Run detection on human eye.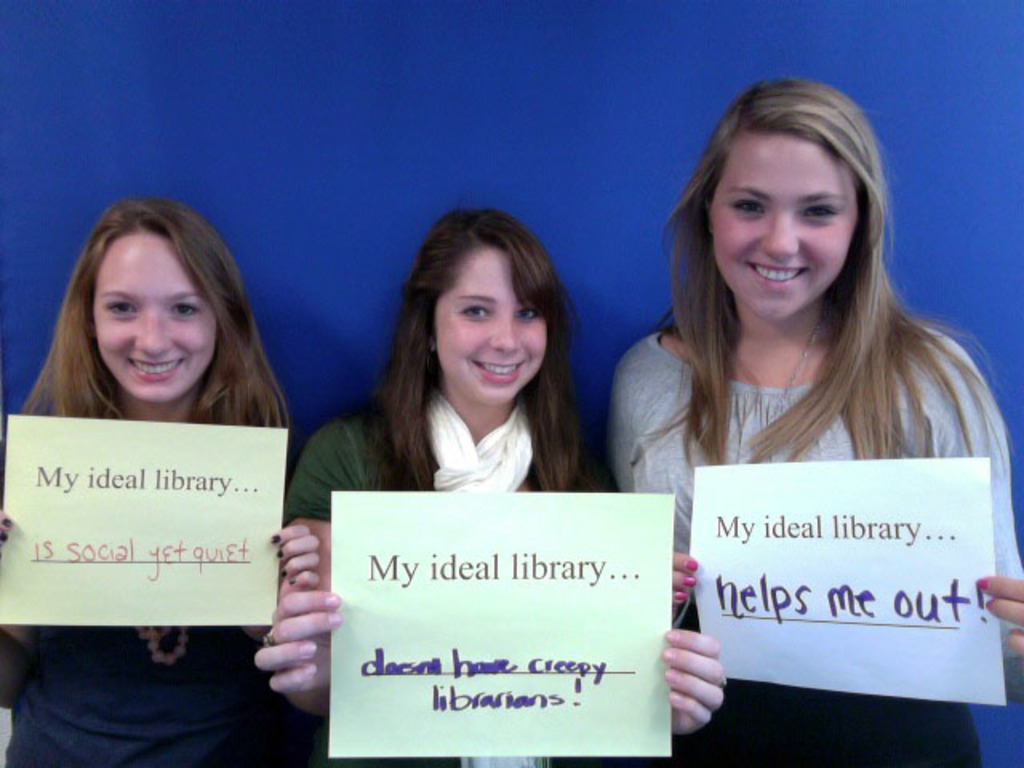
Result: bbox=[802, 198, 835, 219].
